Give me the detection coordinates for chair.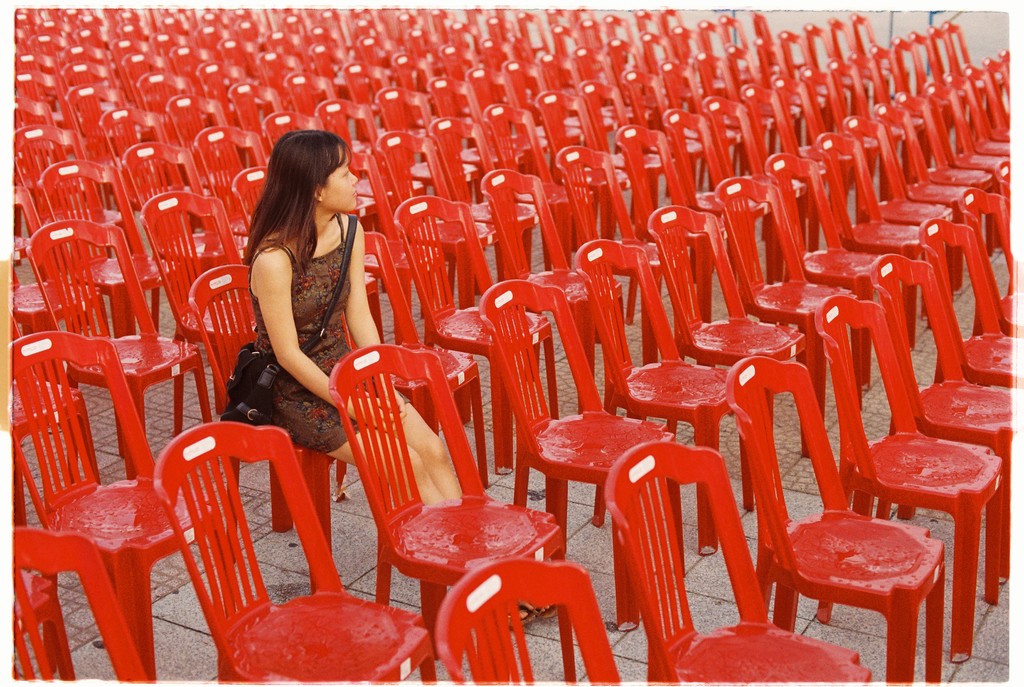
bbox(479, 283, 686, 634).
